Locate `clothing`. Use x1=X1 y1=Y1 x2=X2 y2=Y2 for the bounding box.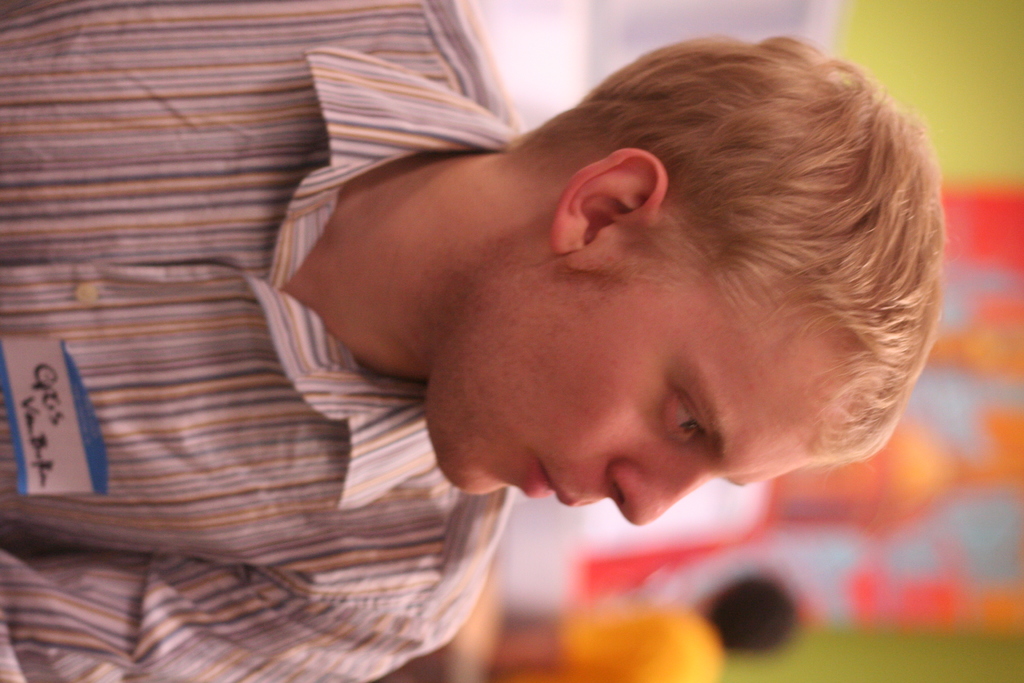
x1=0 y1=0 x2=518 y2=682.
